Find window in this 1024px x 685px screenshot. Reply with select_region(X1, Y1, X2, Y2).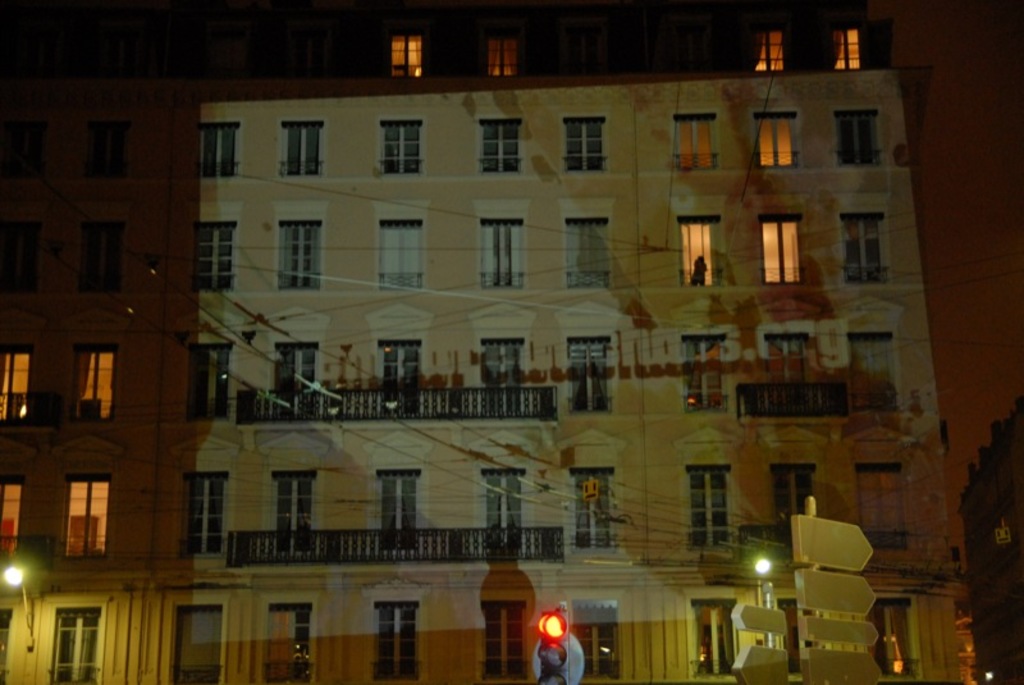
select_region(384, 123, 420, 169).
